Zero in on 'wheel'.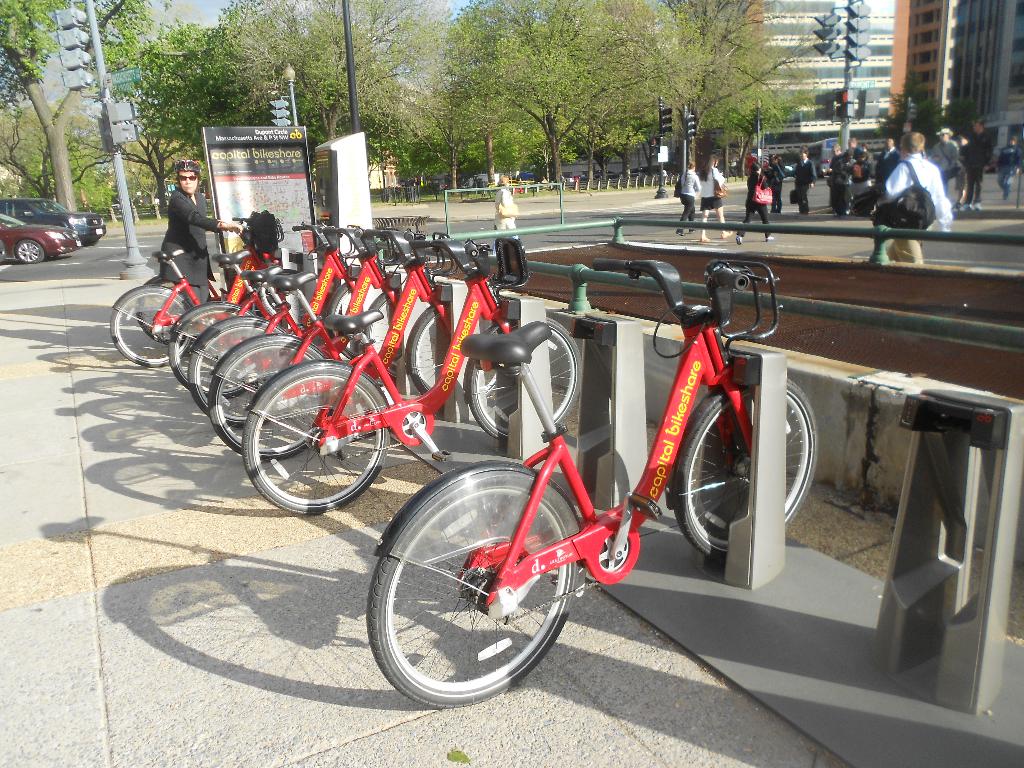
Zeroed in: bbox(243, 367, 386, 513).
